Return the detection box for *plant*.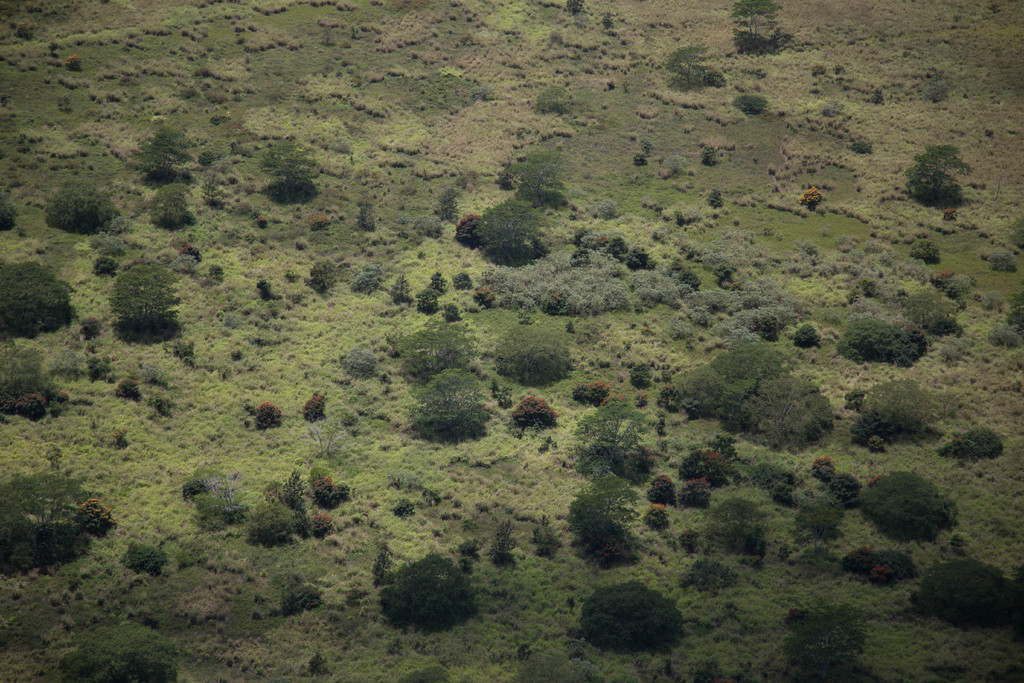
x1=707, y1=425, x2=749, y2=461.
